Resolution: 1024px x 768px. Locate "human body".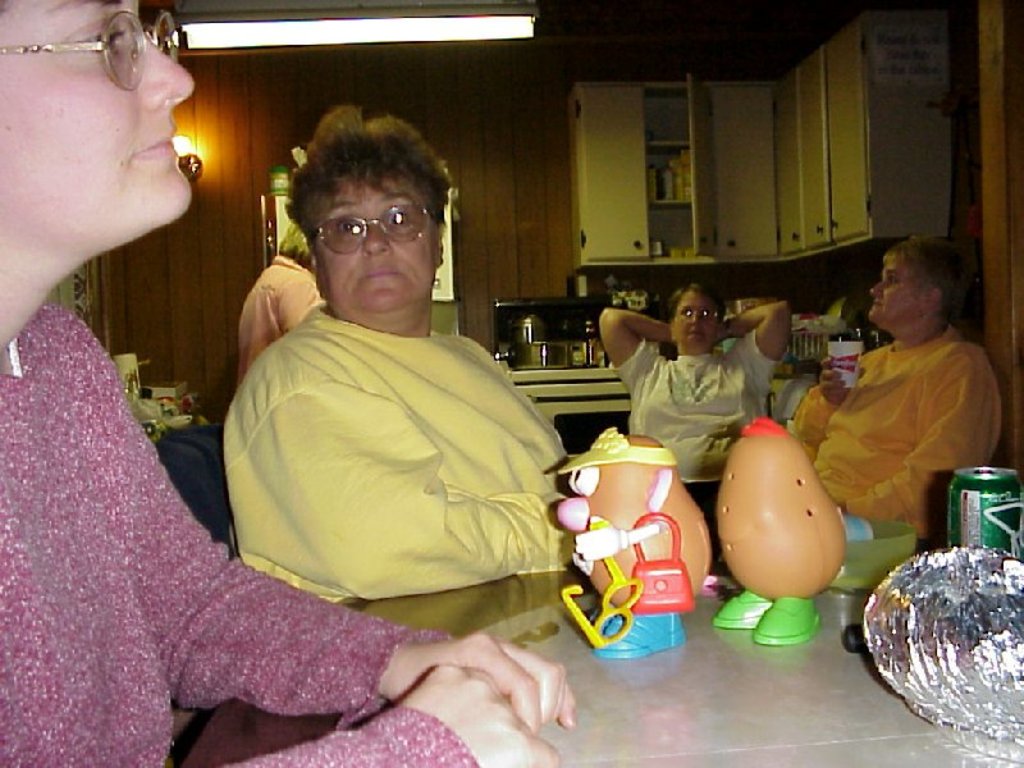
594:278:794:572.
